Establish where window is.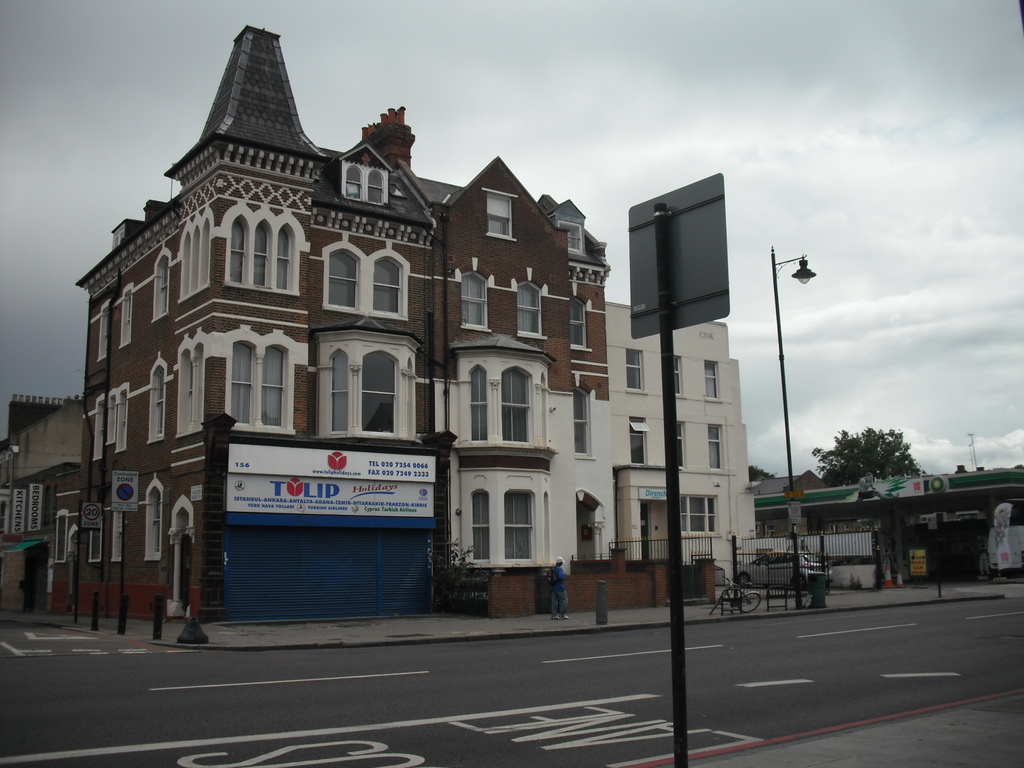
Established at box(457, 468, 556, 564).
